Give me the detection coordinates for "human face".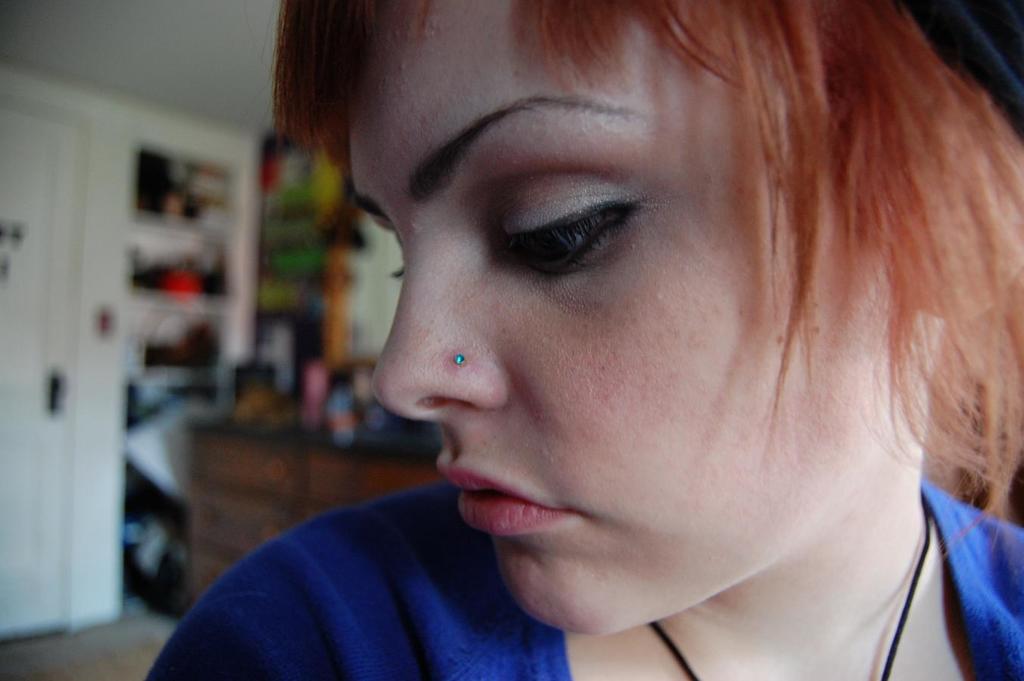
BBox(372, 0, 924, 636).
